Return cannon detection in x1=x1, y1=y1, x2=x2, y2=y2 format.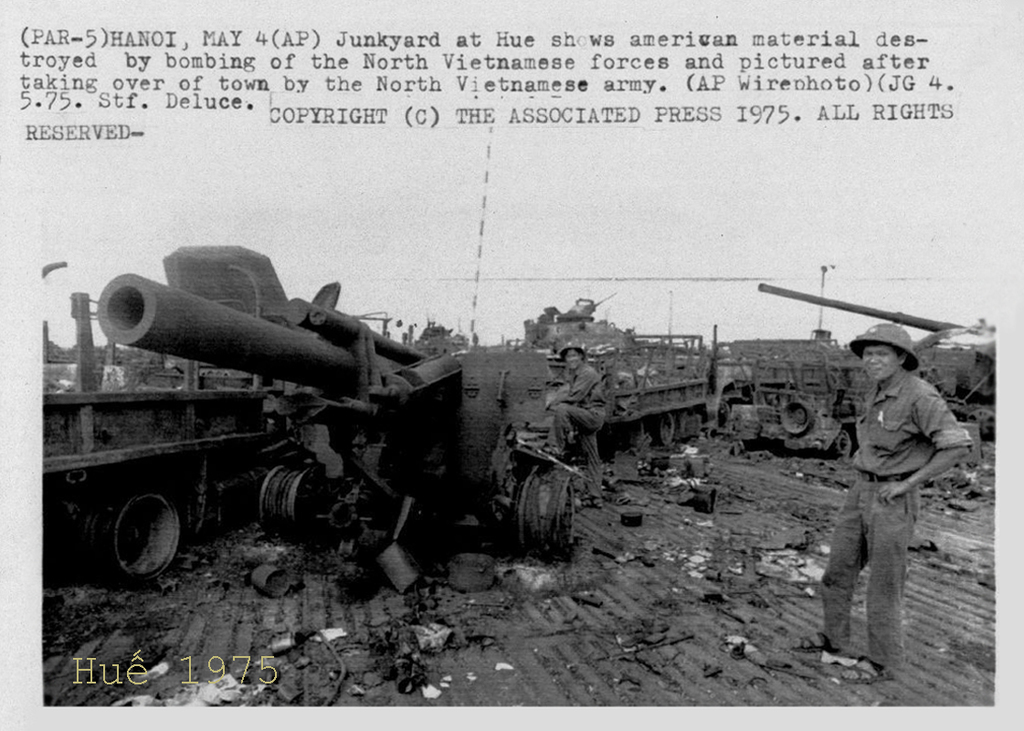
x1=91, y1=242, x2=581, y2=591.
